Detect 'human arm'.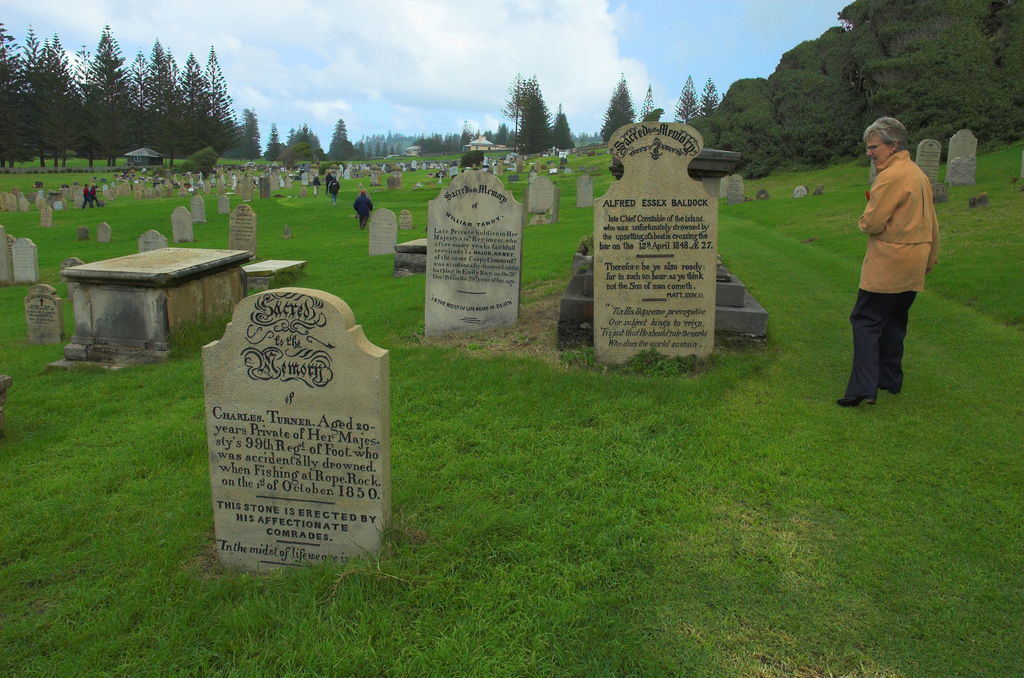
Detected at [left=324, top=175, right=326, bottom=183].
